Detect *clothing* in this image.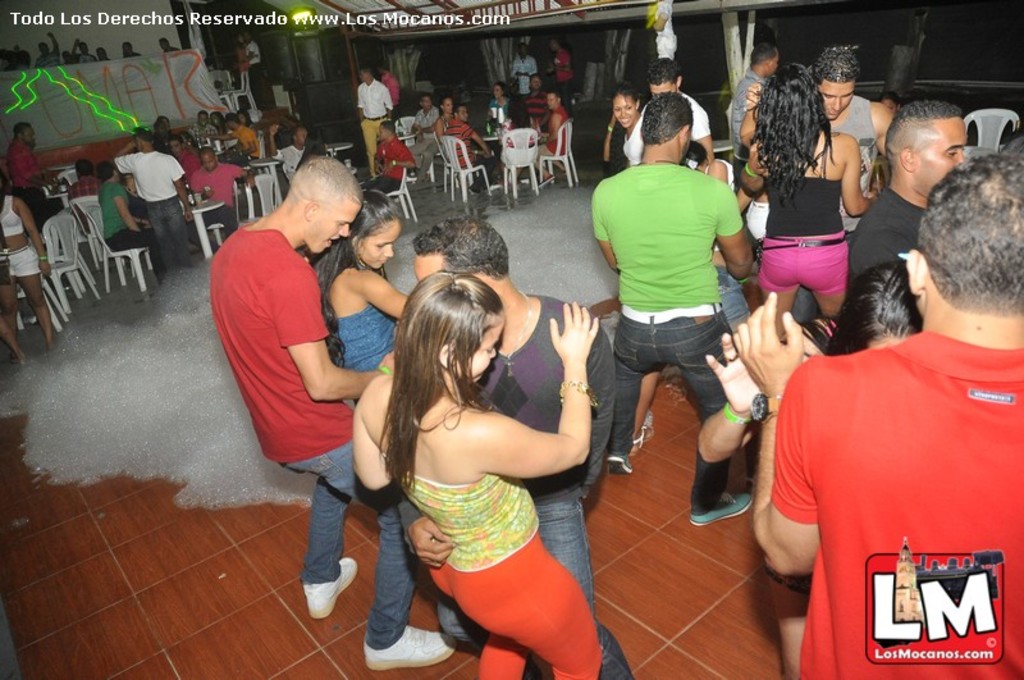
Detection: 328/312/404/376.
